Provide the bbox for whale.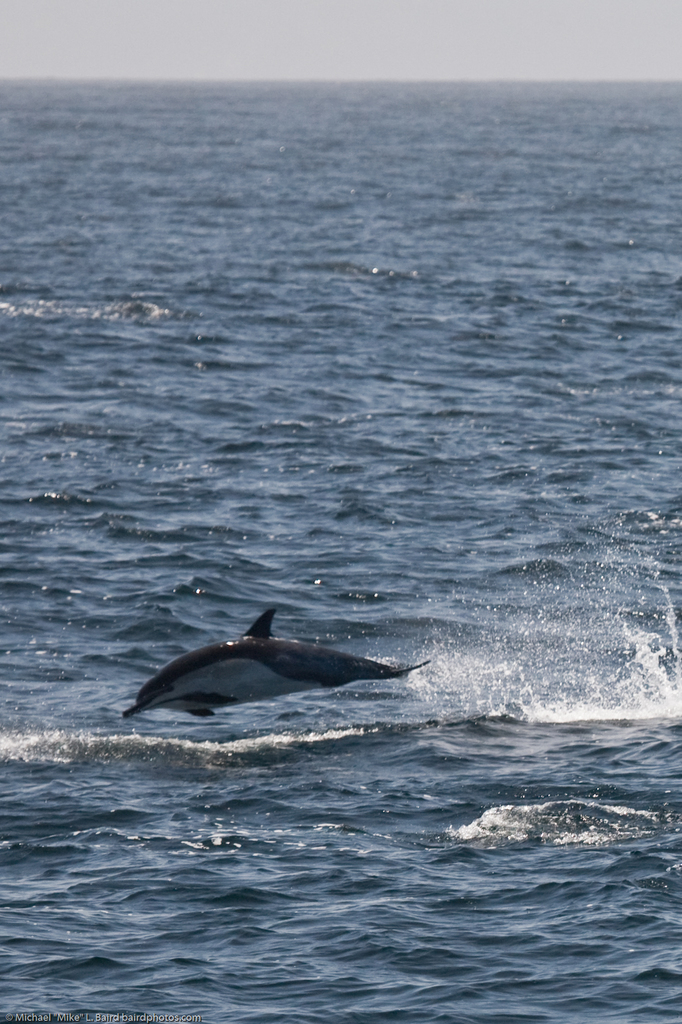
l=113, t=604, r=440, b=728.
